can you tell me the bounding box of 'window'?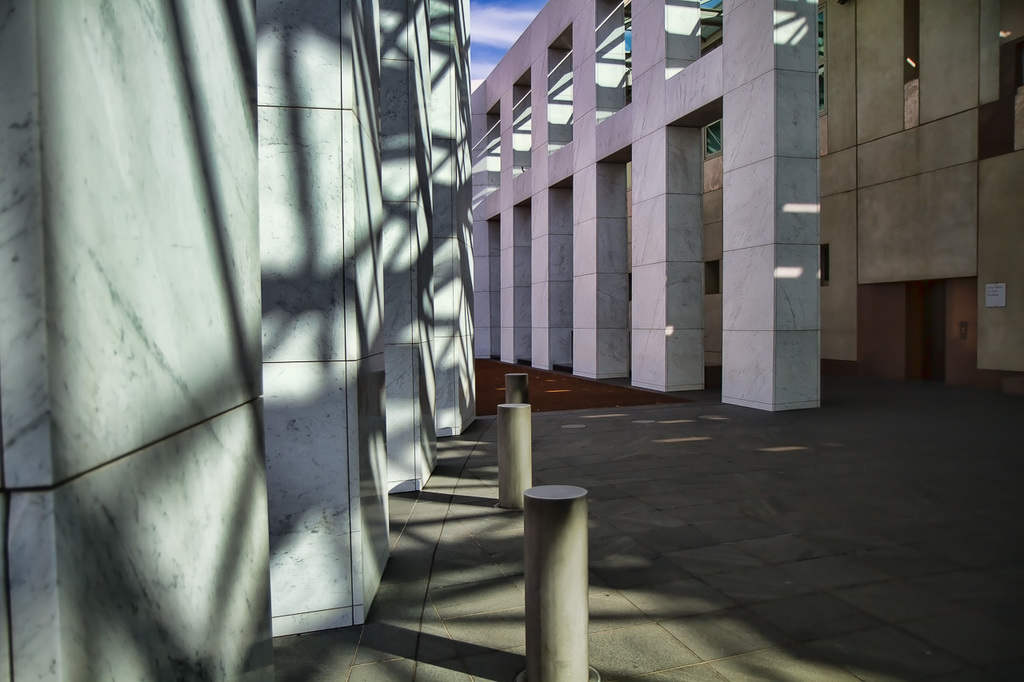
703 256 726 293.
